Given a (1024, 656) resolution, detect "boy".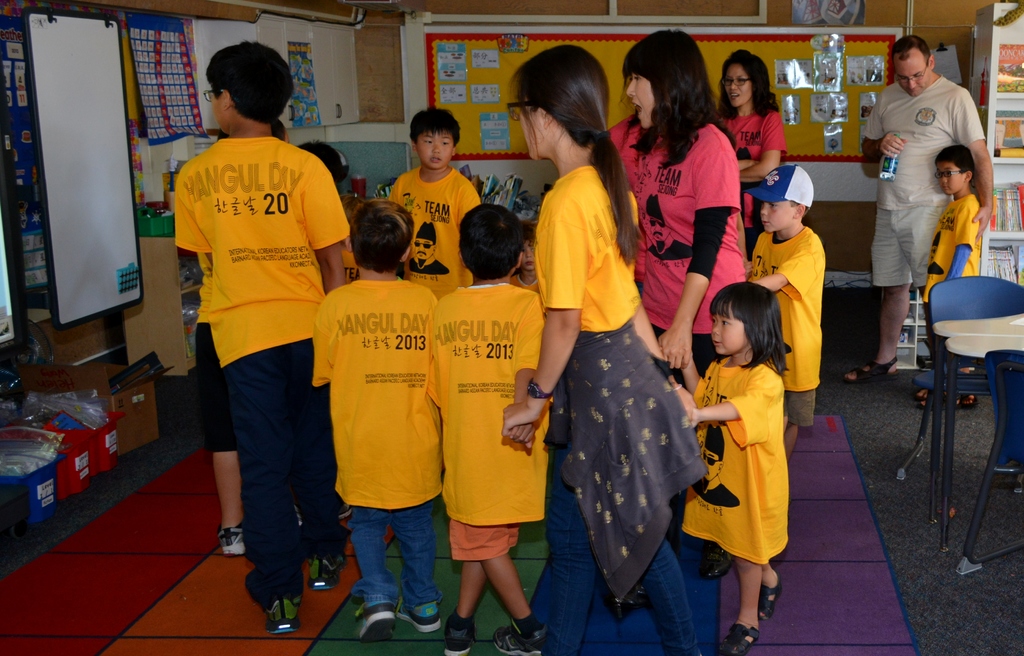
<box>340,190,364,247</box>.
